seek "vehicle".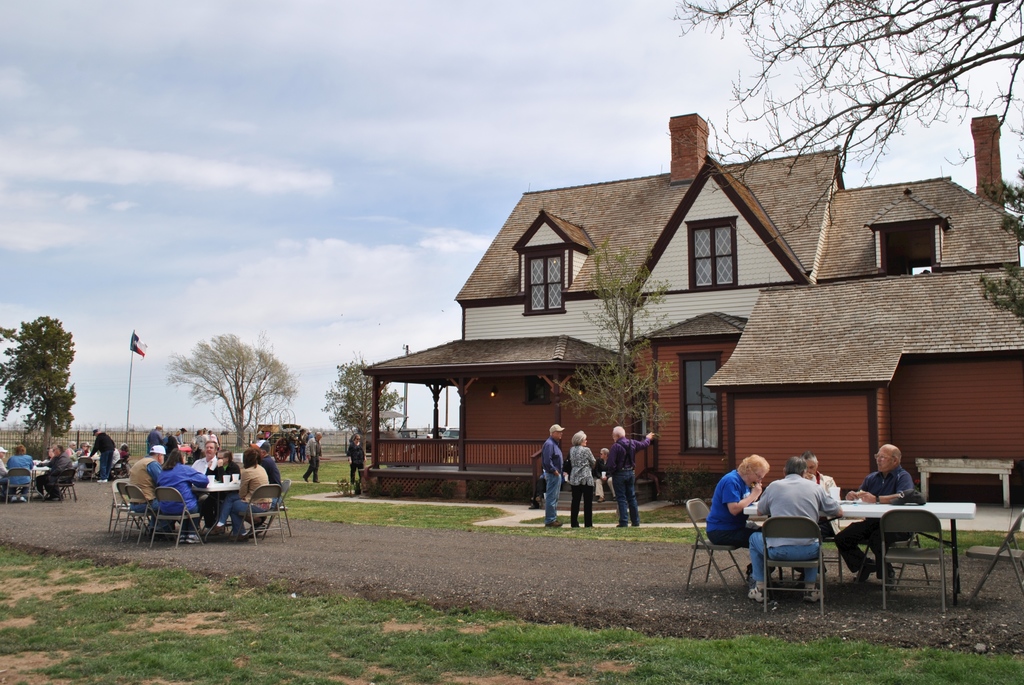
{"x1": 441, "y1": 426, "x2": 463, "y2": 441}.
